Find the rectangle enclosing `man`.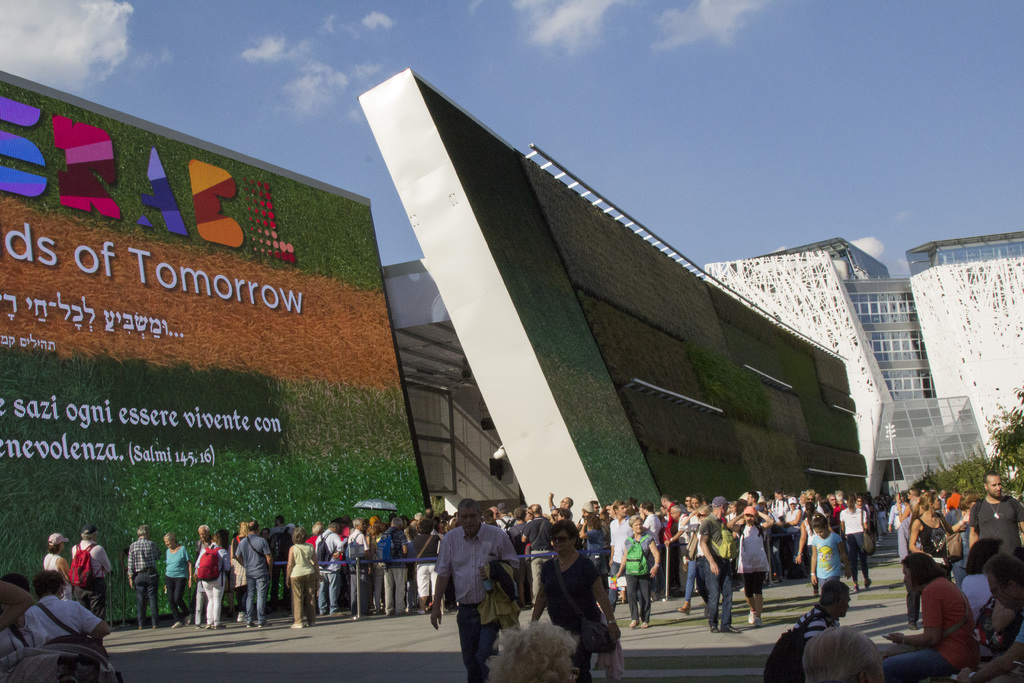
698, 497, 740, 635.
